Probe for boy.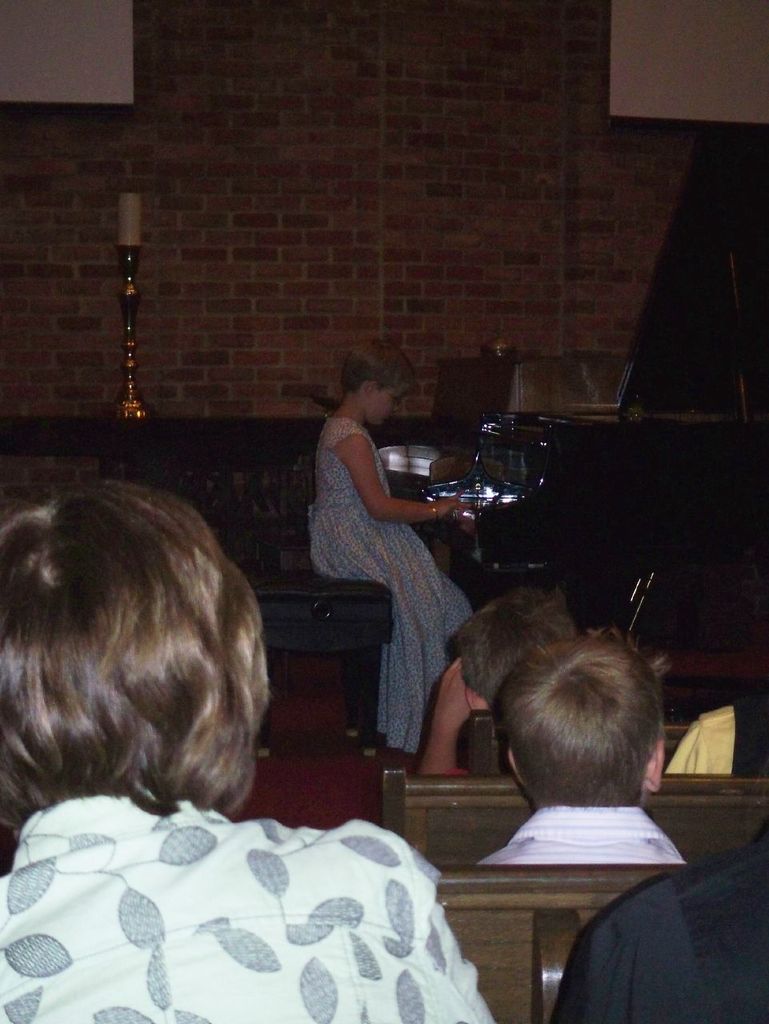
Probe result: <bbox>467, 611, 692, 866</bbox>.
